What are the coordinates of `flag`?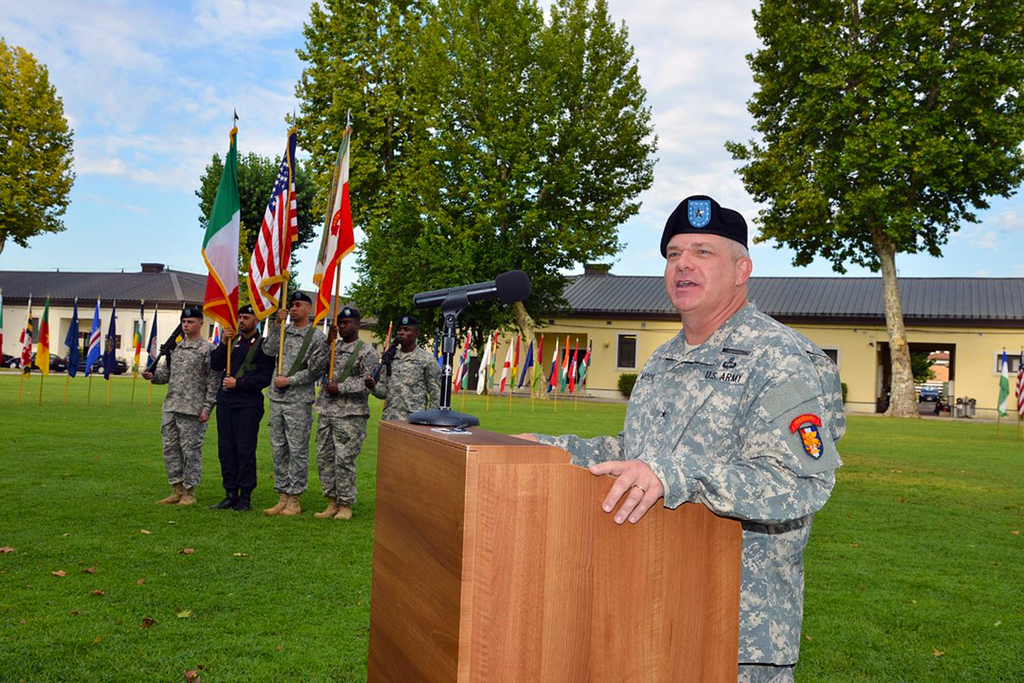
509, 334, 536, 392.
